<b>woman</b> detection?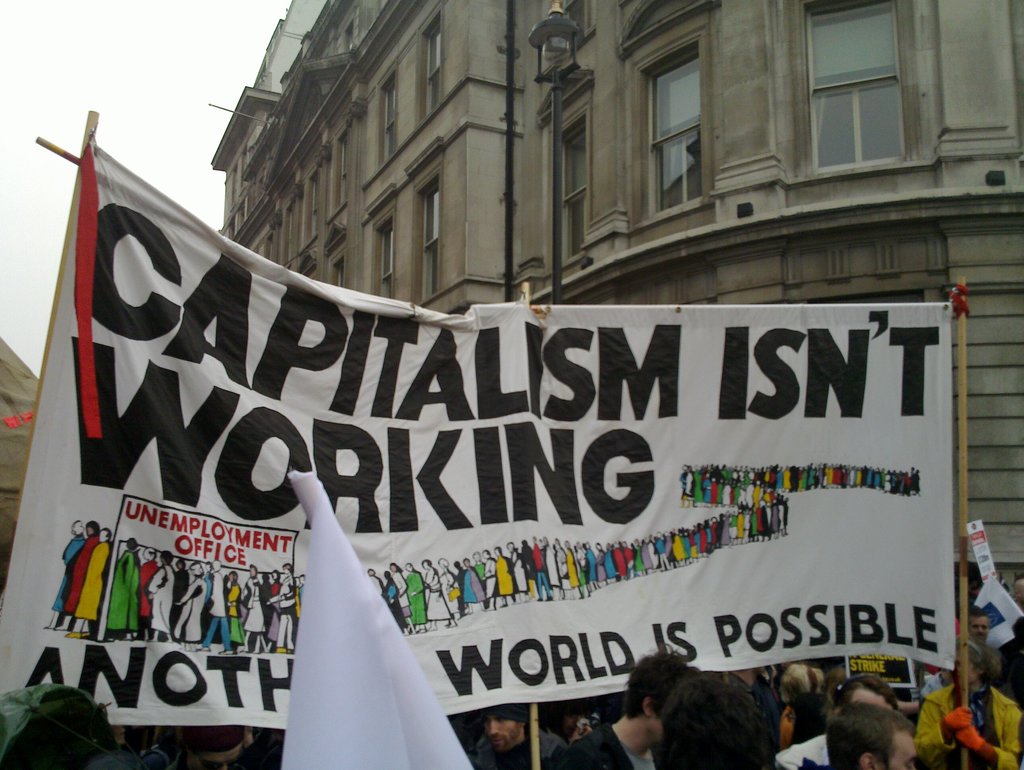
select_region(1012, 578, 1023, 612)
